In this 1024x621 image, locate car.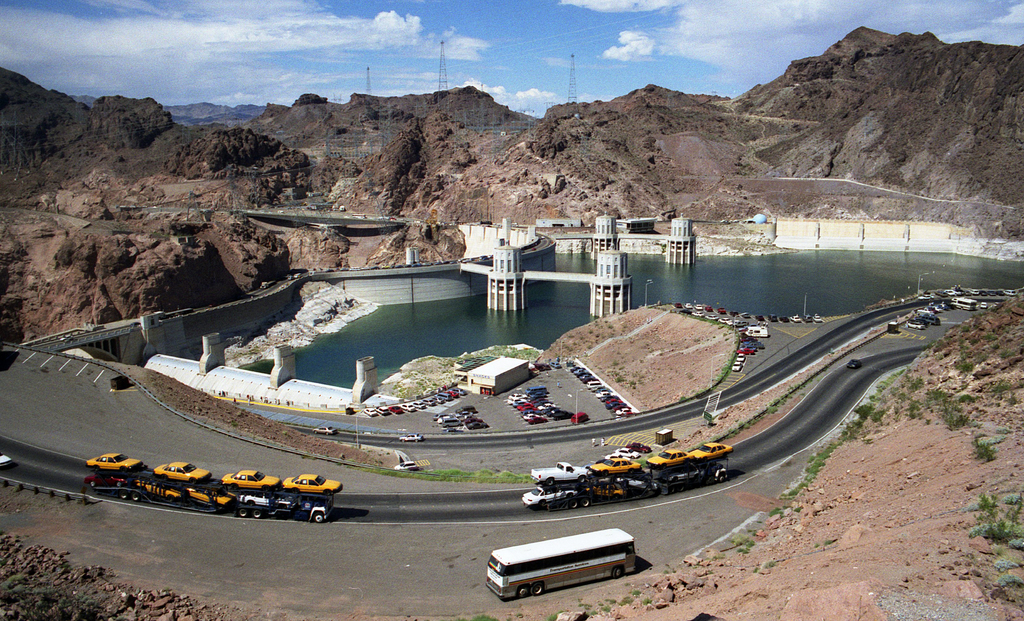
Bounding box: [282,476,343,494].
